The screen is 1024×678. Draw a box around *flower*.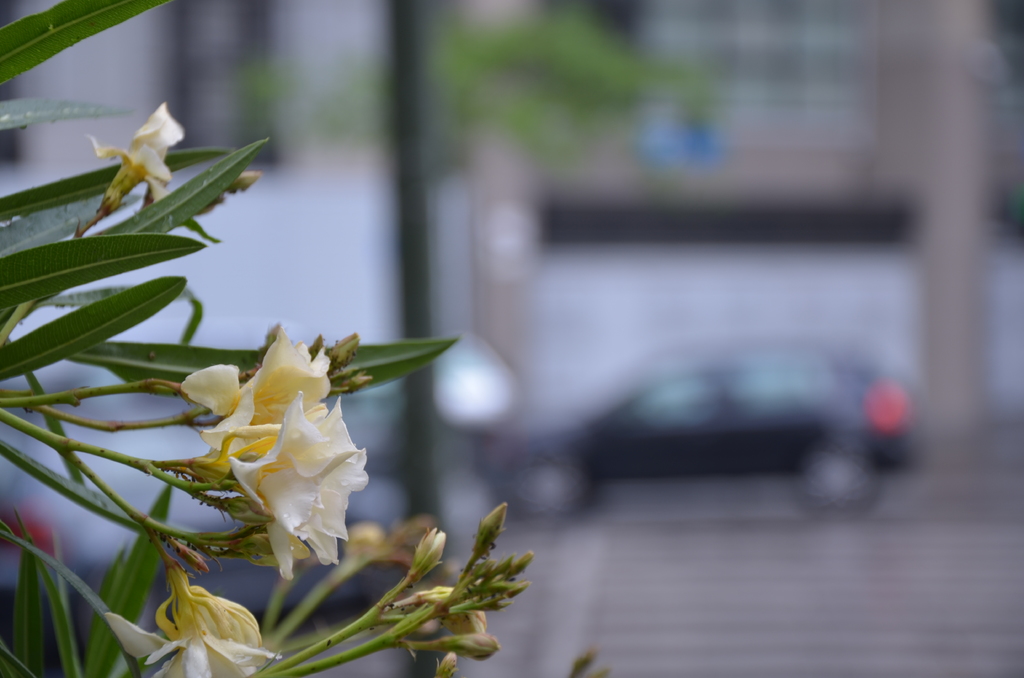
select_region(81, 95, 191, 207).
